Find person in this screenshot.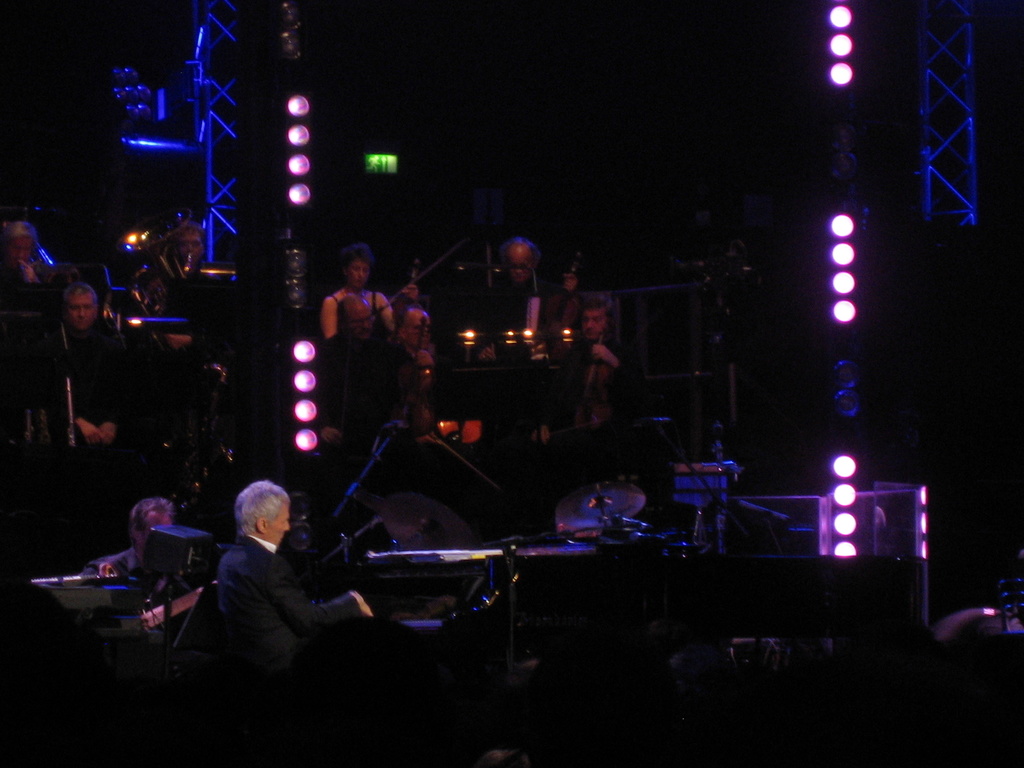
The bounding box for person is <region>76, 495, 185, 576</region>.
